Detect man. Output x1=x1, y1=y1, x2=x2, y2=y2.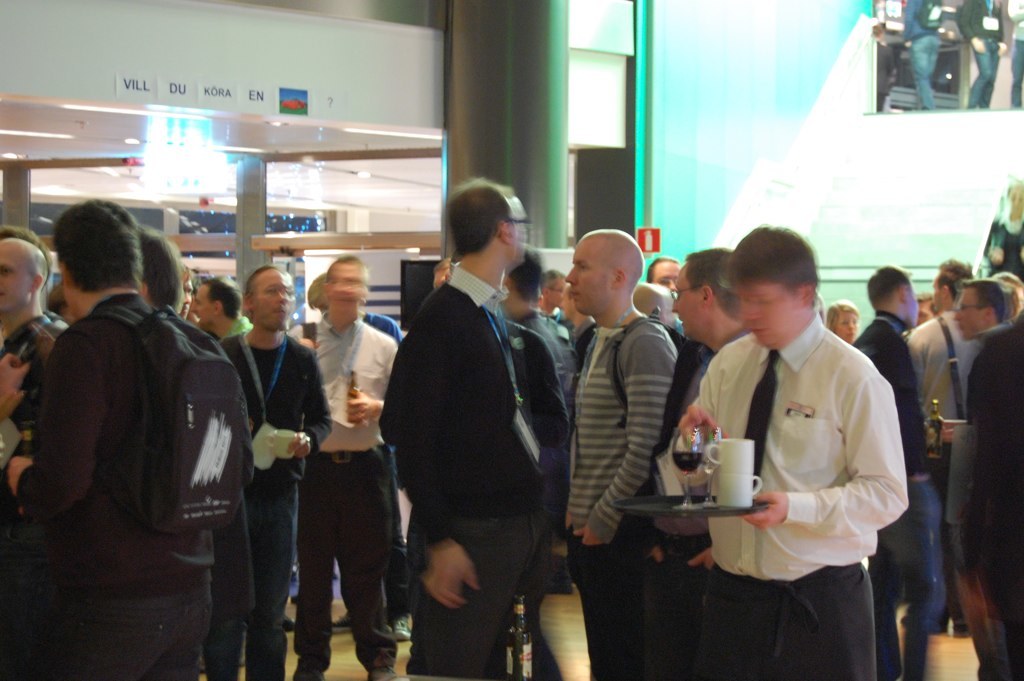
x1=557, y1=279, x2=598, y2=346.
